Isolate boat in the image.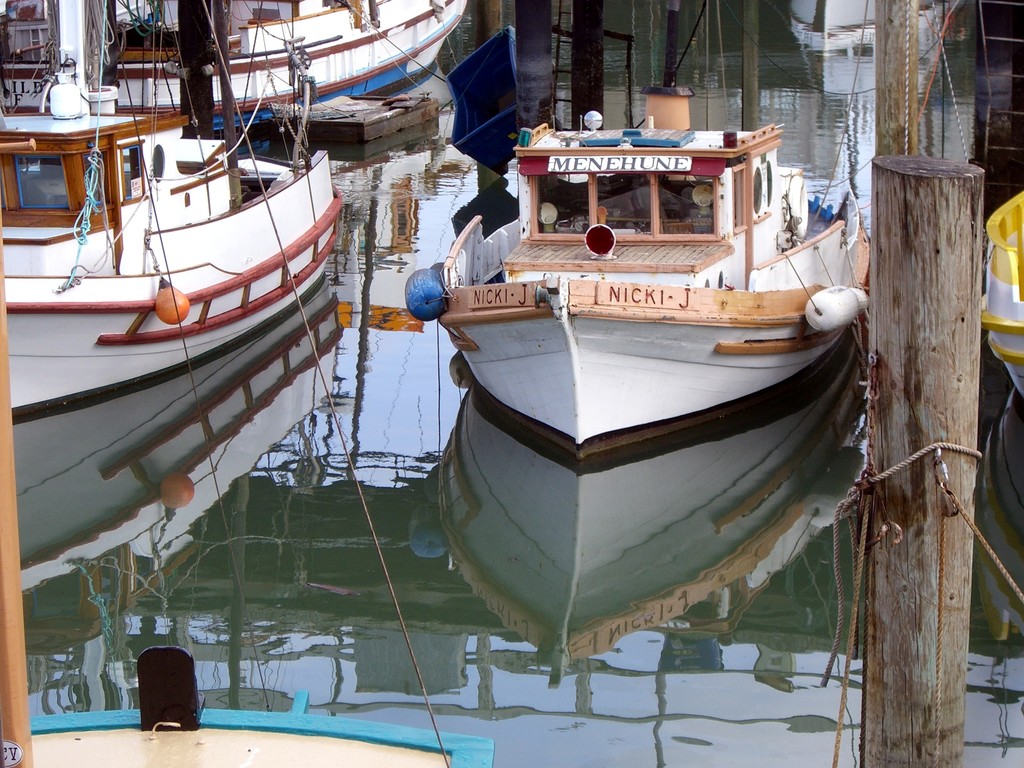
Isolated region: l=2, t=0, r=467, b=137.
